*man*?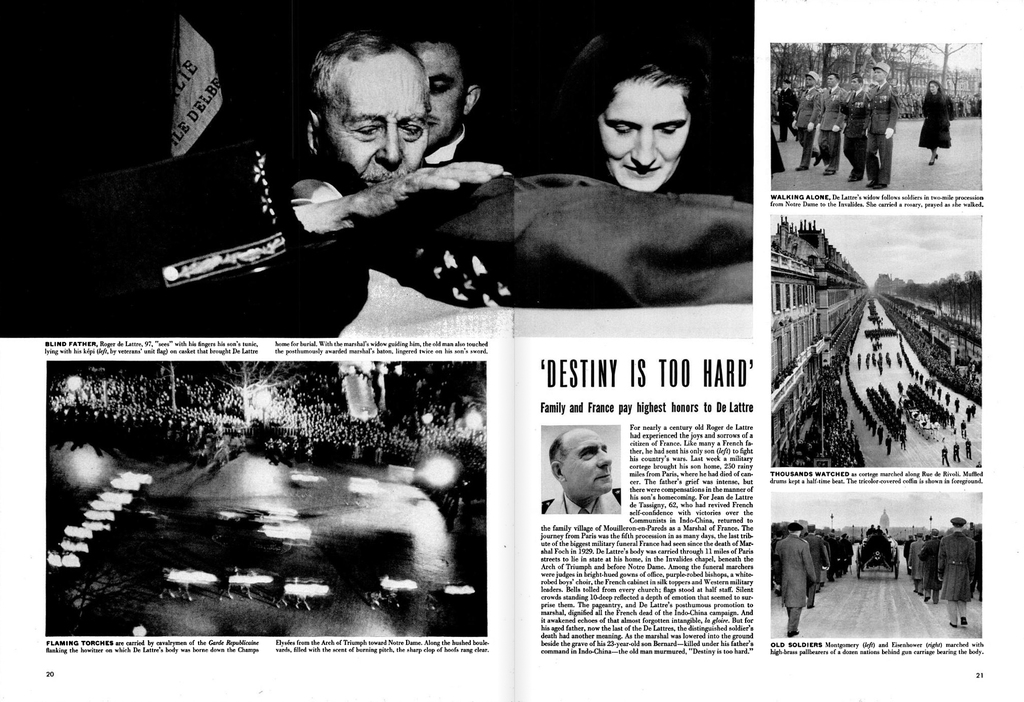
crop(408, 38, 477, 161)
